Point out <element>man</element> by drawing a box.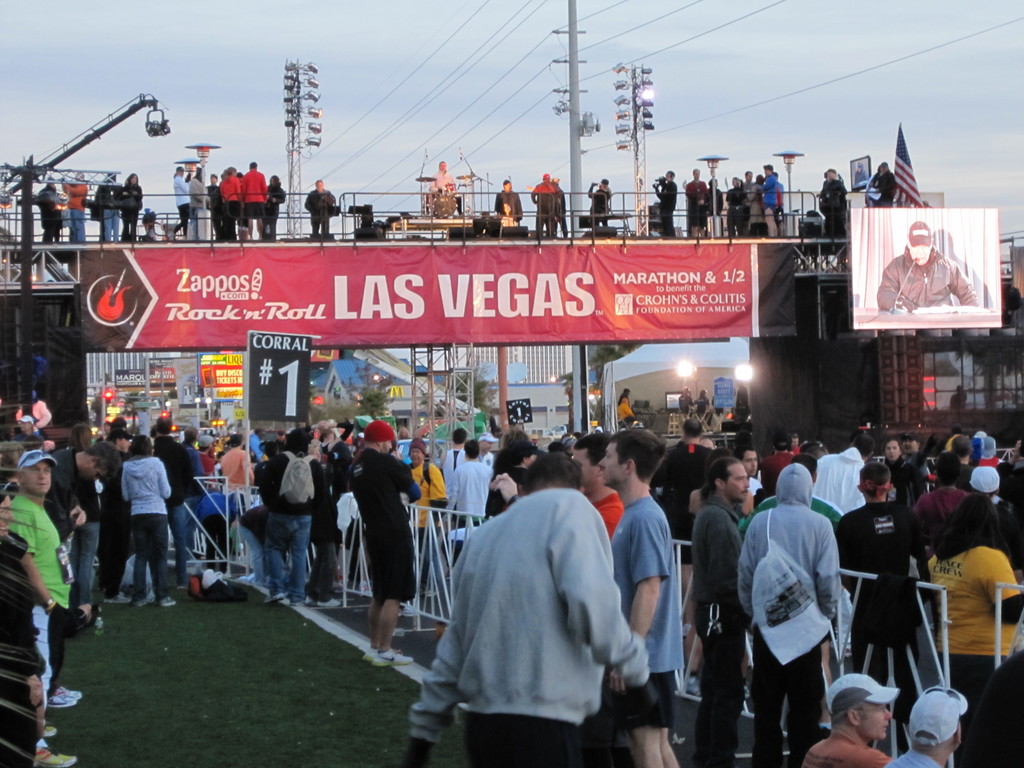
x1=10, y1=449, x2=83, y2=767.
